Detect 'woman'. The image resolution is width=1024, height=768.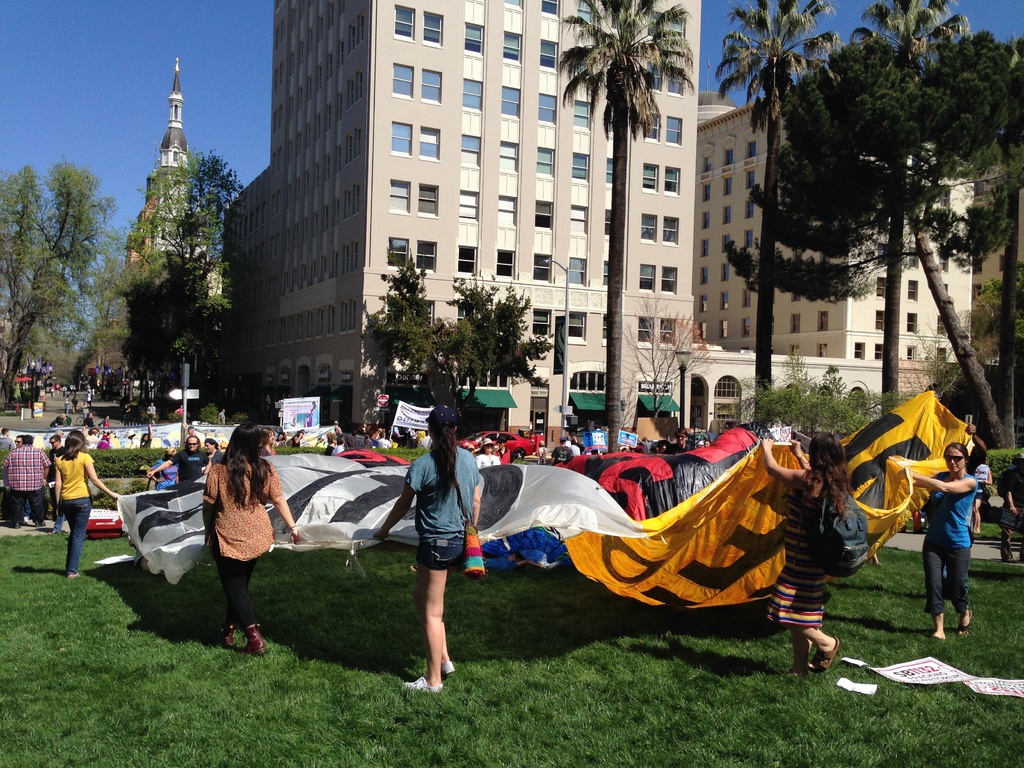
(x1=54, y1=427, x2=122, y2=579).
